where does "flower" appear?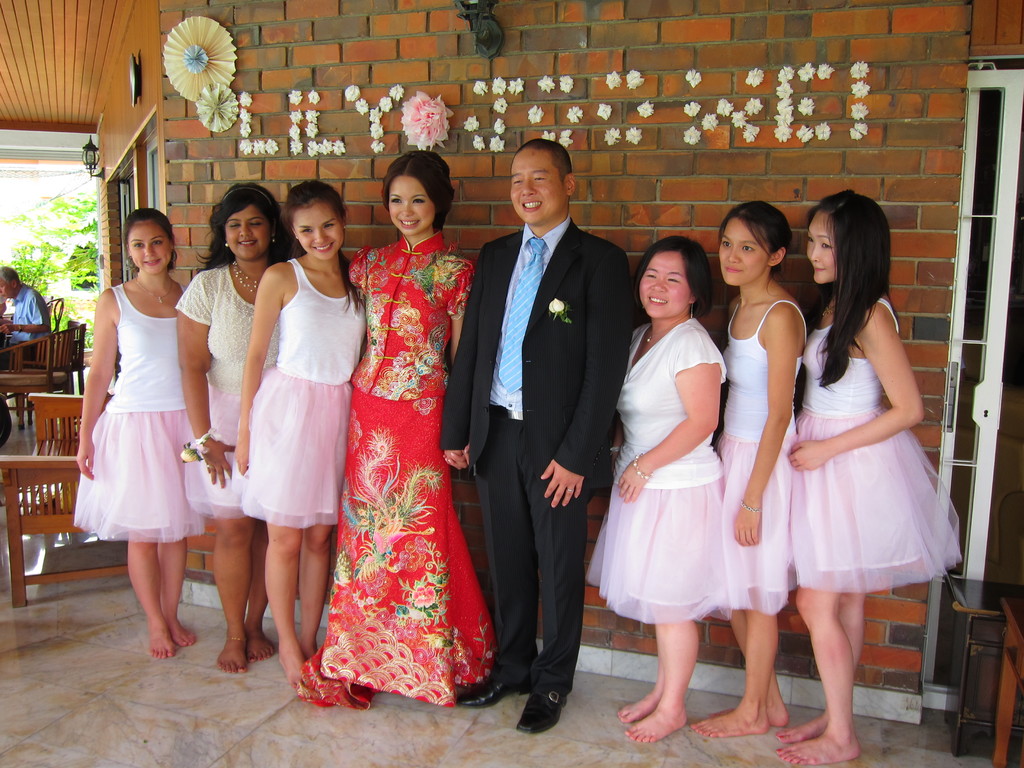
Appears at 489:77:508:98.
